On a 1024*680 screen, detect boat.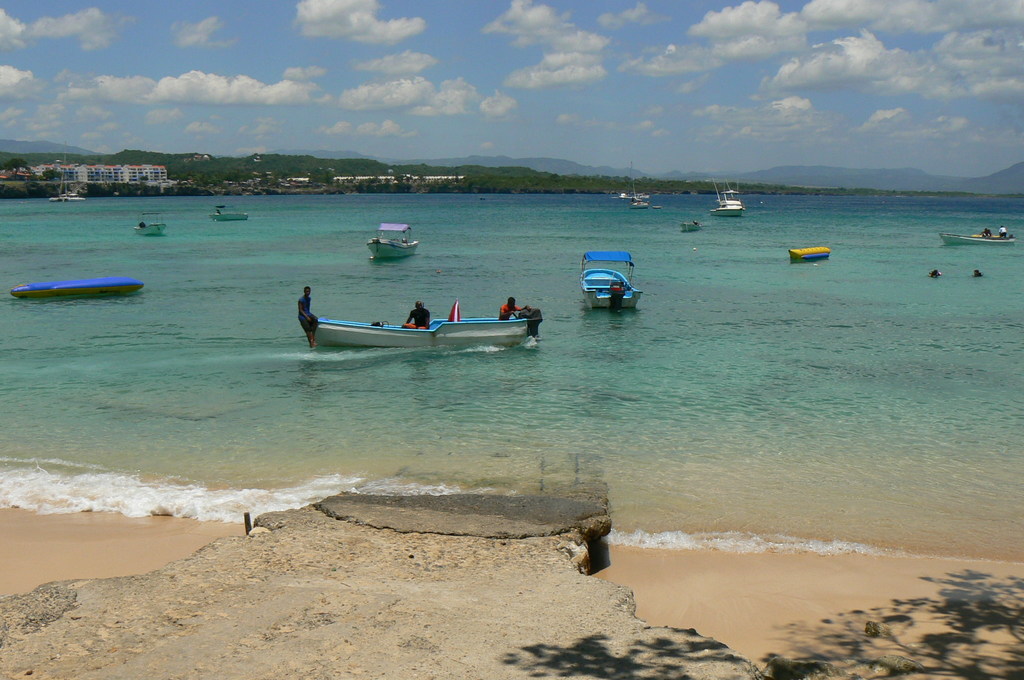
[x1=938, y1=231, x2=1020, y2=247].
